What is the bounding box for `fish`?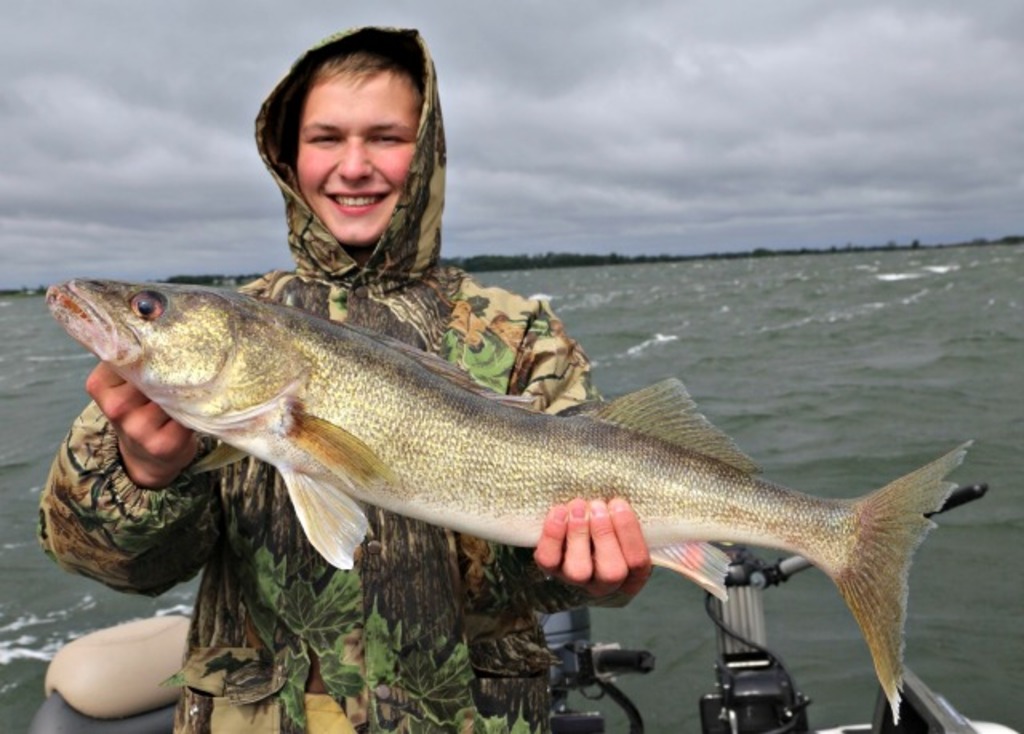
BBox(43, 270, 965, 656).
